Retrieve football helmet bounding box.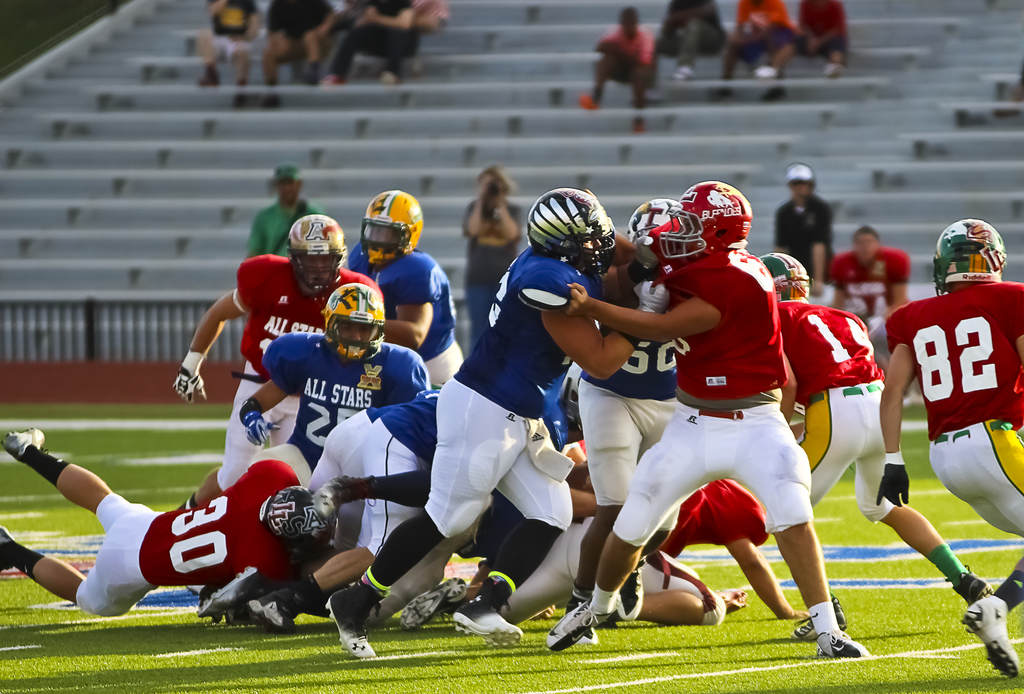
Bounding box: l=321, t=280, r=397, b=372.
